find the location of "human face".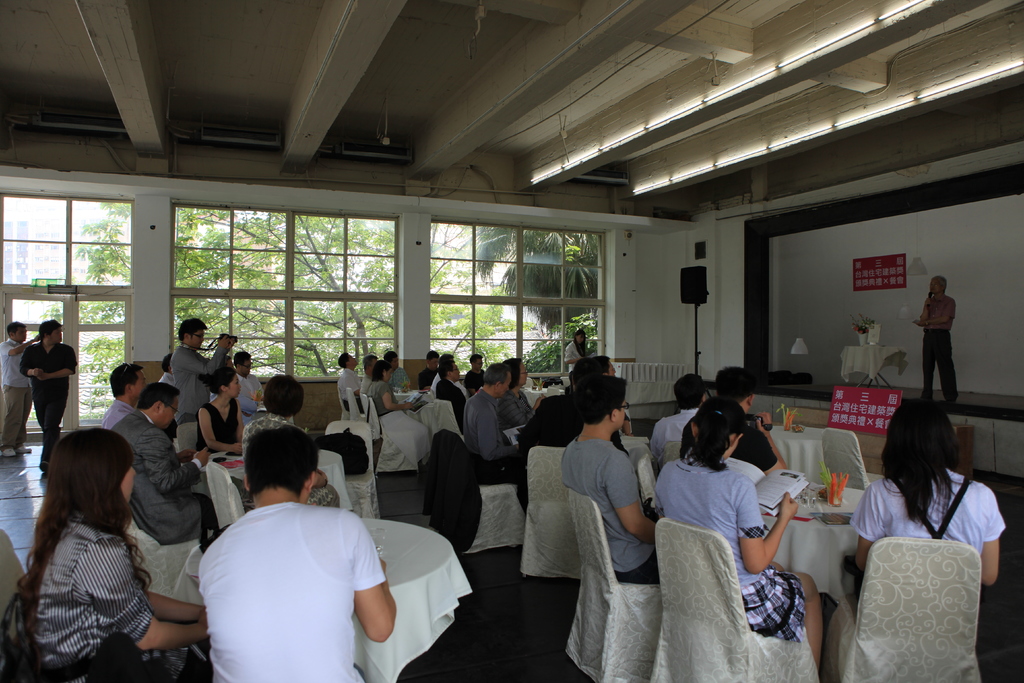
Location: {"left": 193, "top": 323, "right": 202, "bottom": 348}.
